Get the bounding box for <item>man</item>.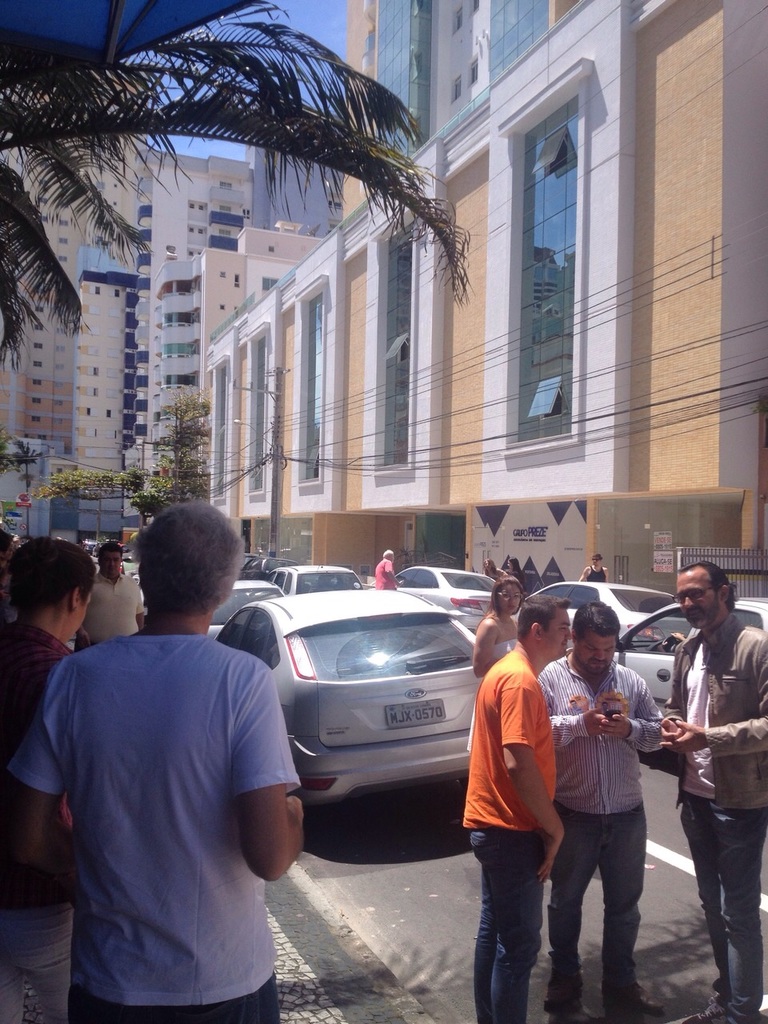
select_region(0, 502, 304, 1023).
